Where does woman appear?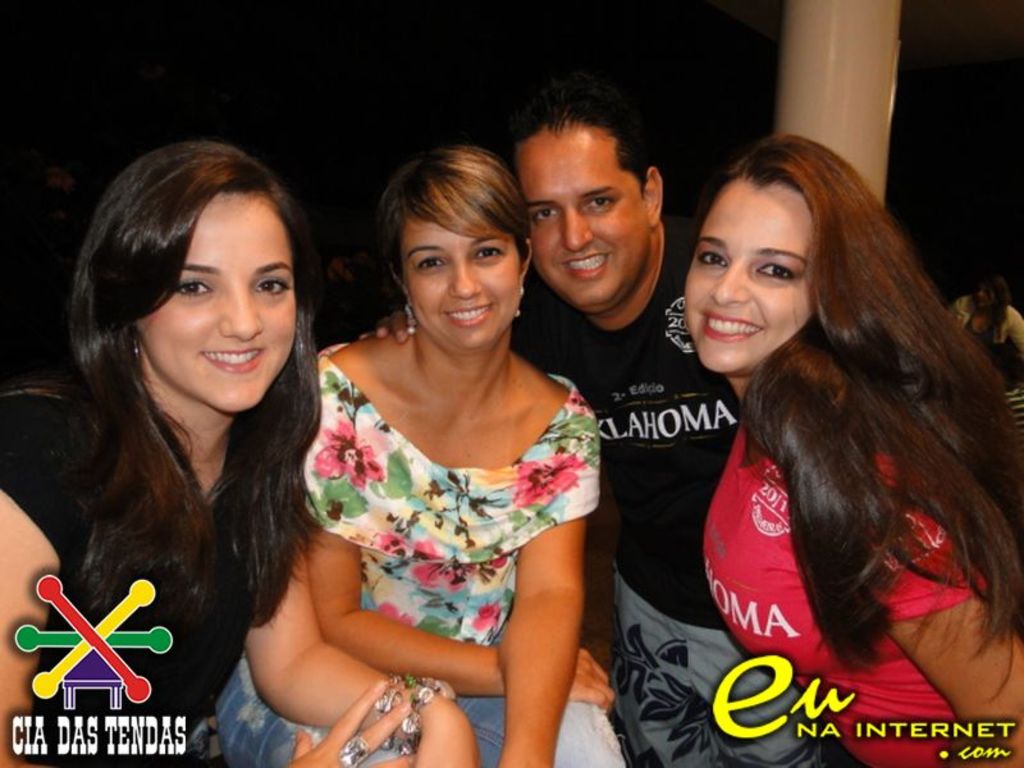
Appears at (300,138,632,767).
